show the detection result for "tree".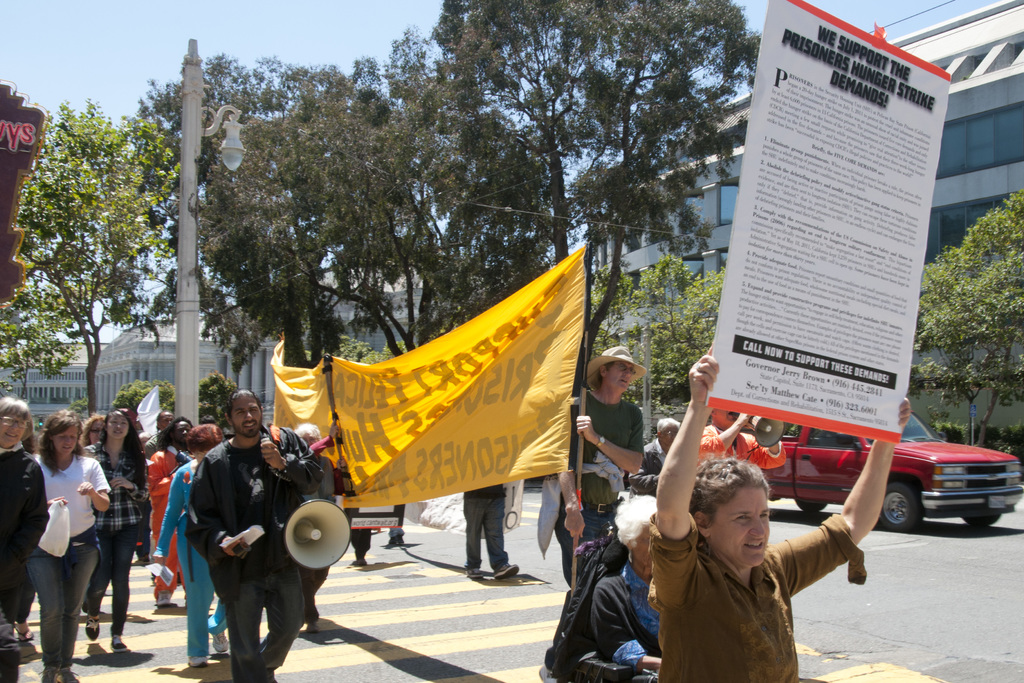
(0,283,89,400).
